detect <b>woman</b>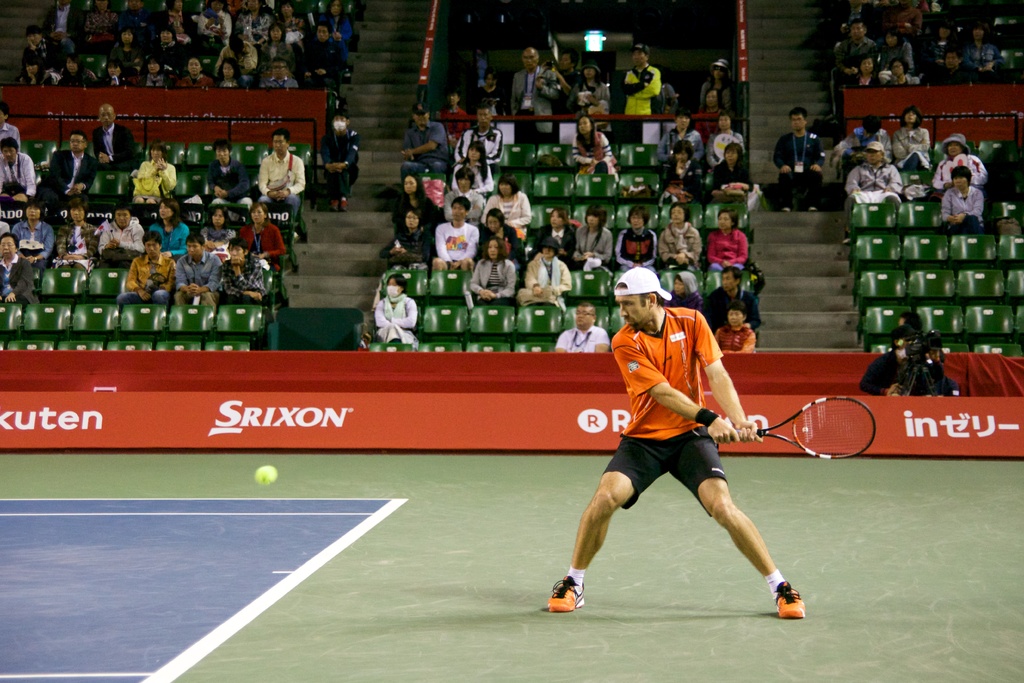
box=[478, 174, 528, 236]
